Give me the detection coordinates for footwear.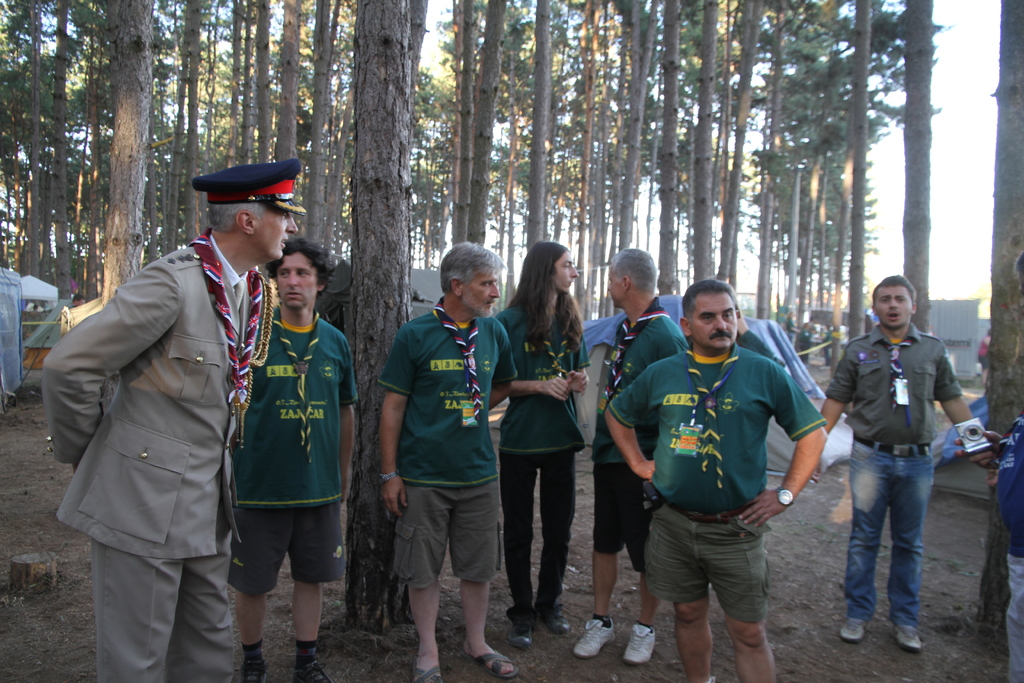
(511,623,536,652).
